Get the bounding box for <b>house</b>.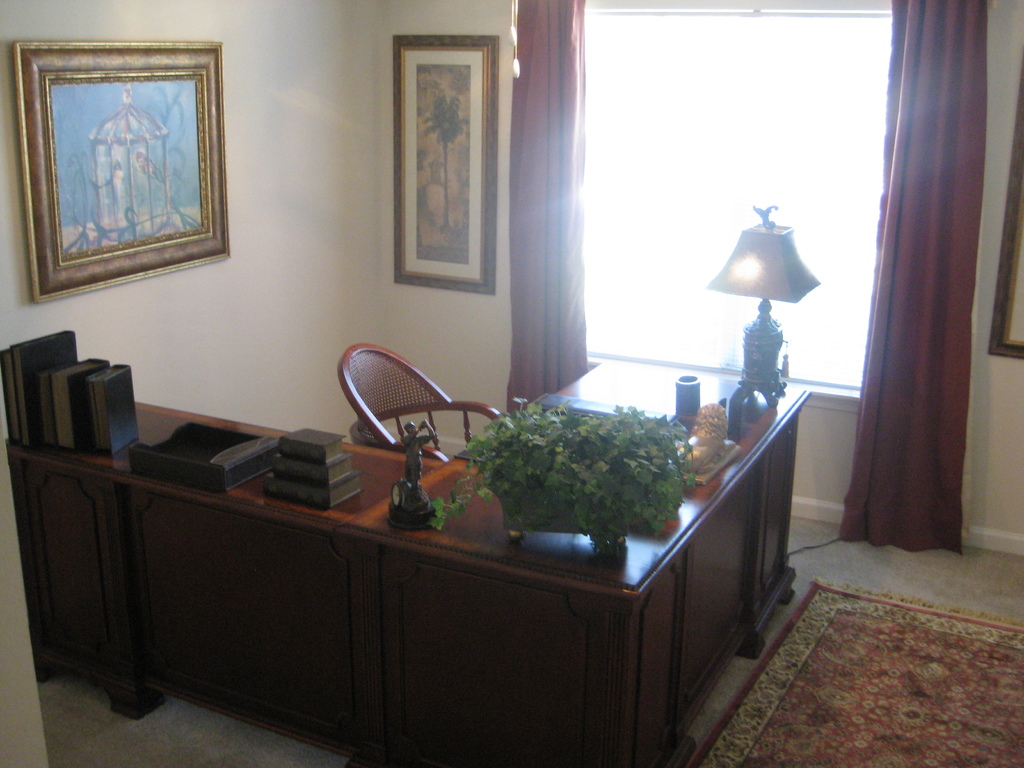
(0, 0, 1023, 767).
